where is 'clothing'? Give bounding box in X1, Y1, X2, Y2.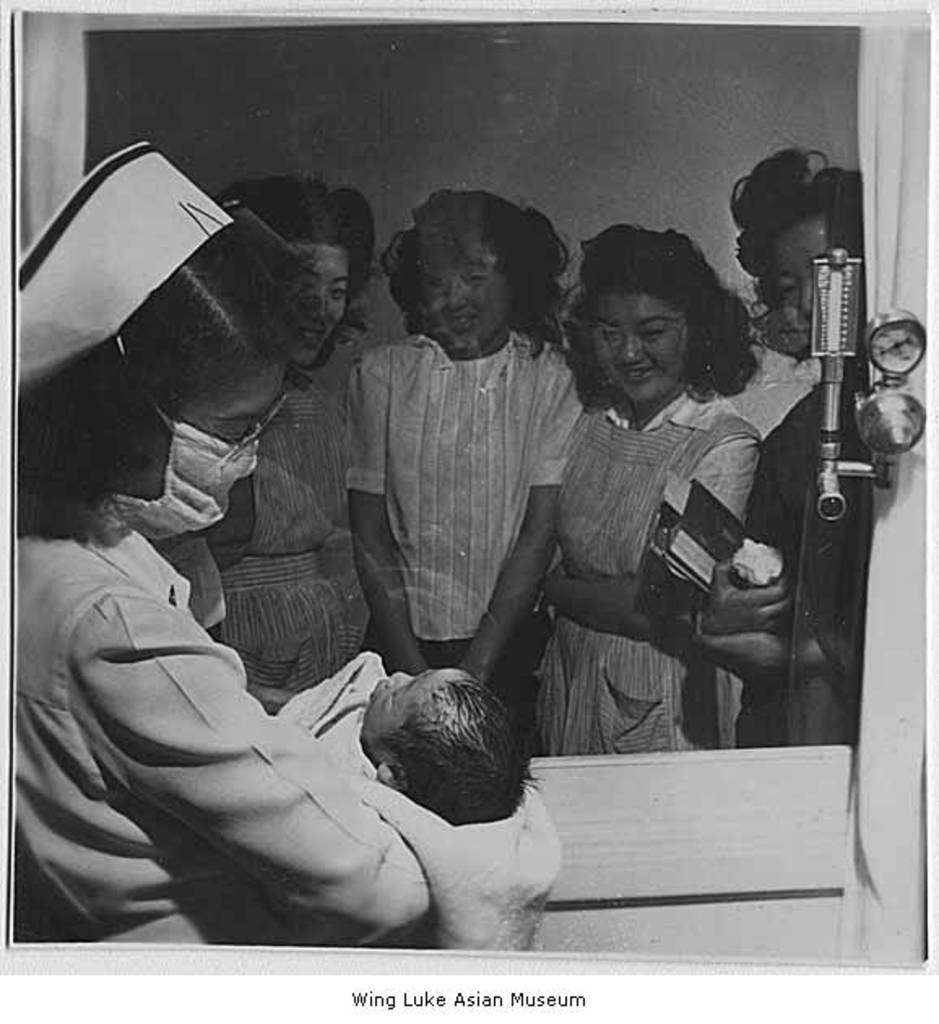
739, 358, 877, 741.
